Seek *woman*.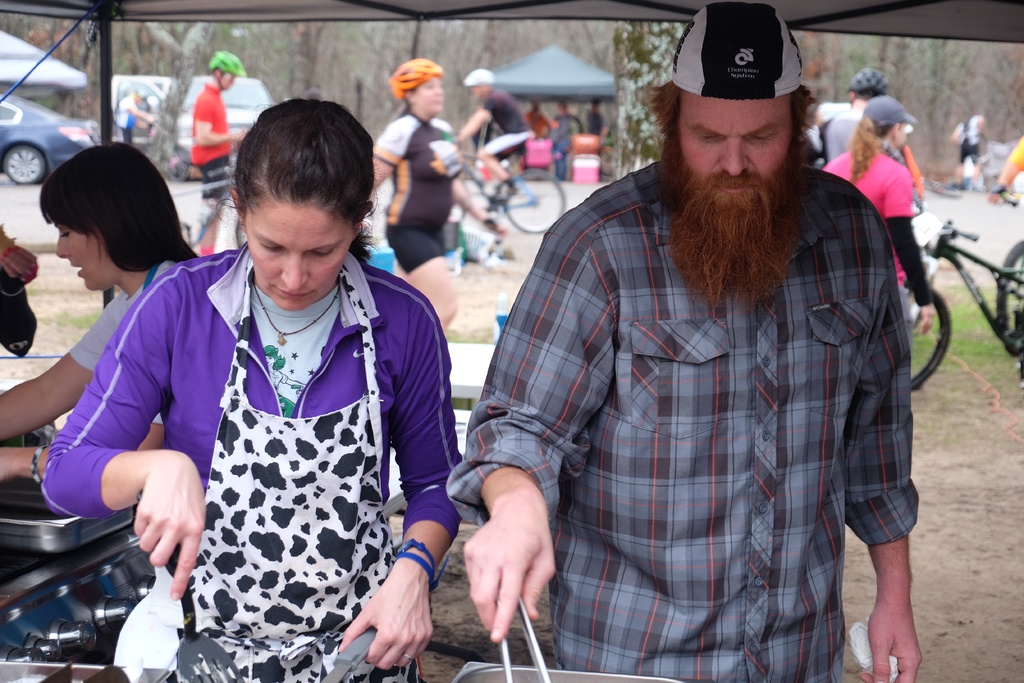
x1=47, y1=99, x2=453, y2=682.
